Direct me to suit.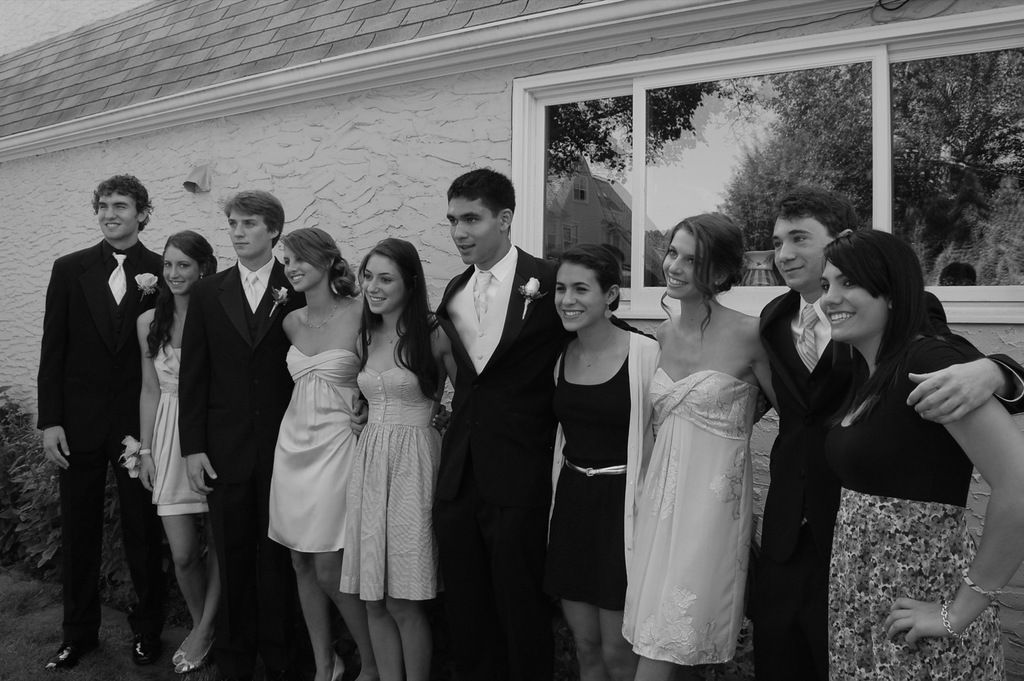
Direction: locate(431, 172, 566, 671).
